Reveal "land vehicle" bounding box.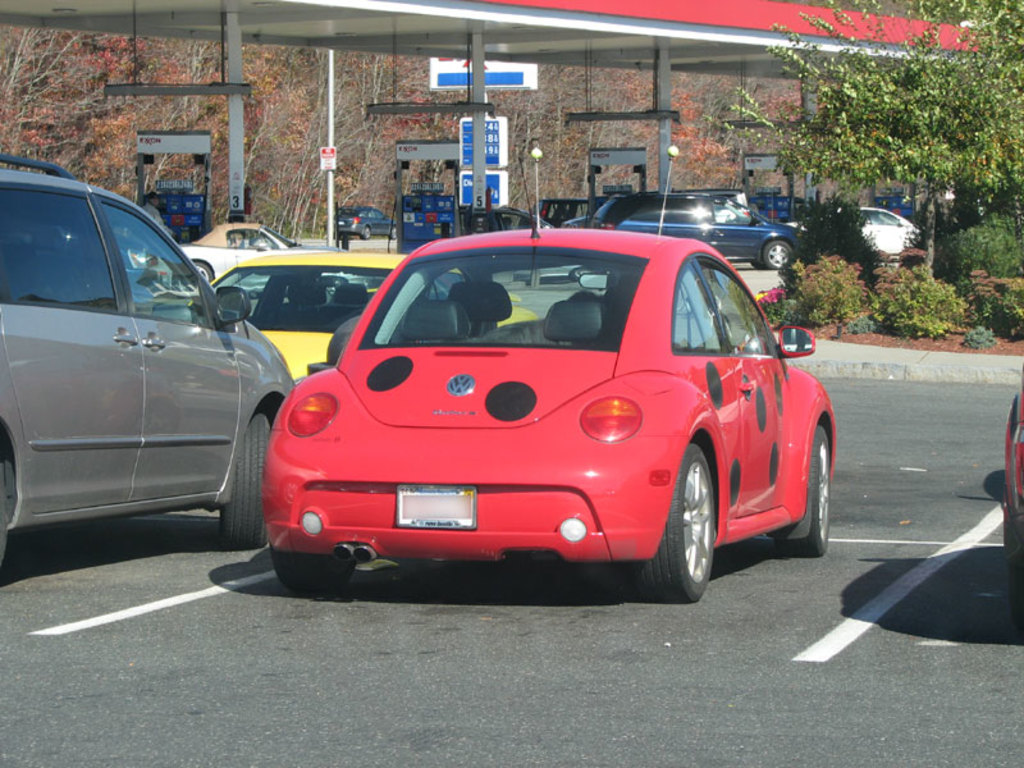
Revealed: 675/186/753/210.
